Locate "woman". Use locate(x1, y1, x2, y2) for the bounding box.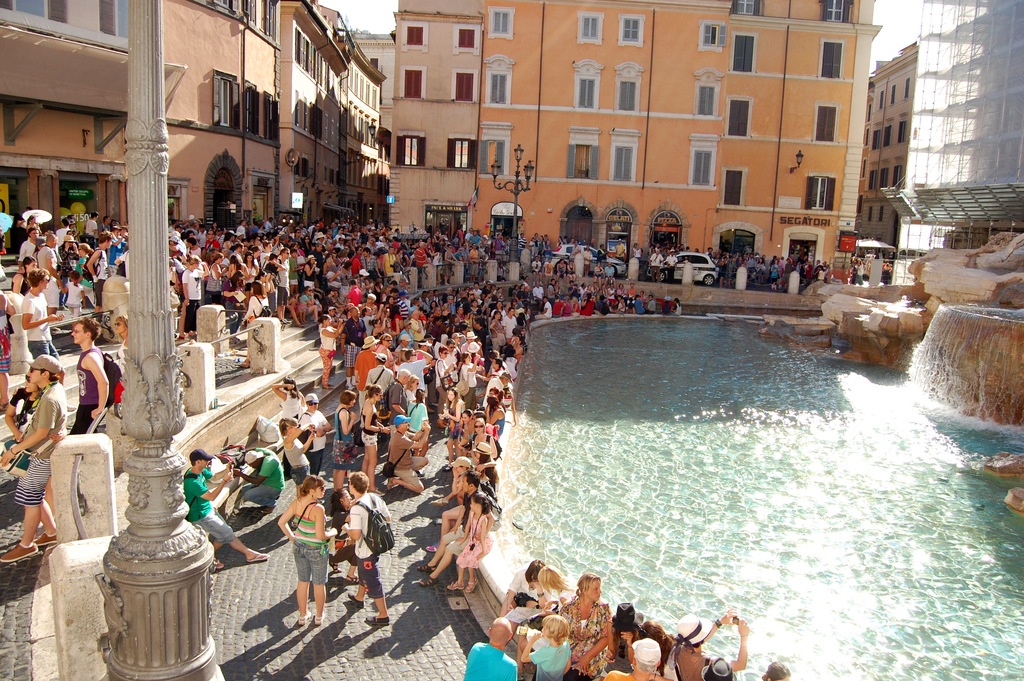
locate(426, 243, 444, 285).
